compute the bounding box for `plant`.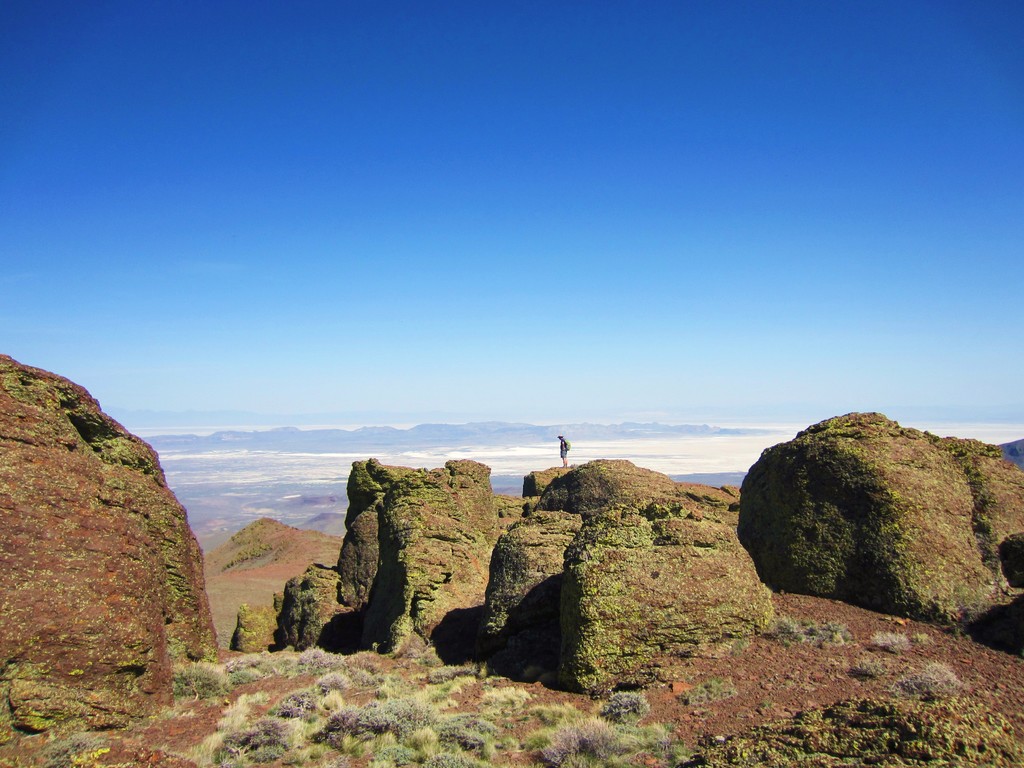
(left=427, top=705, right=505, bottom=753).
